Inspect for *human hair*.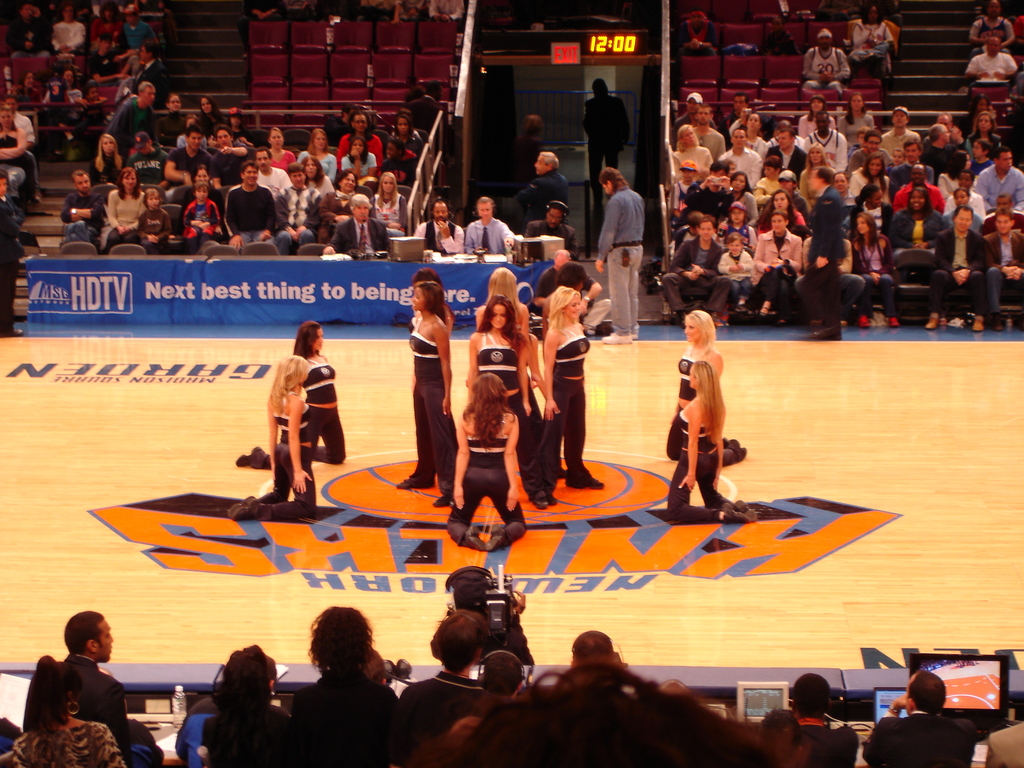
Inspection: 213, 124, 233, 140.
